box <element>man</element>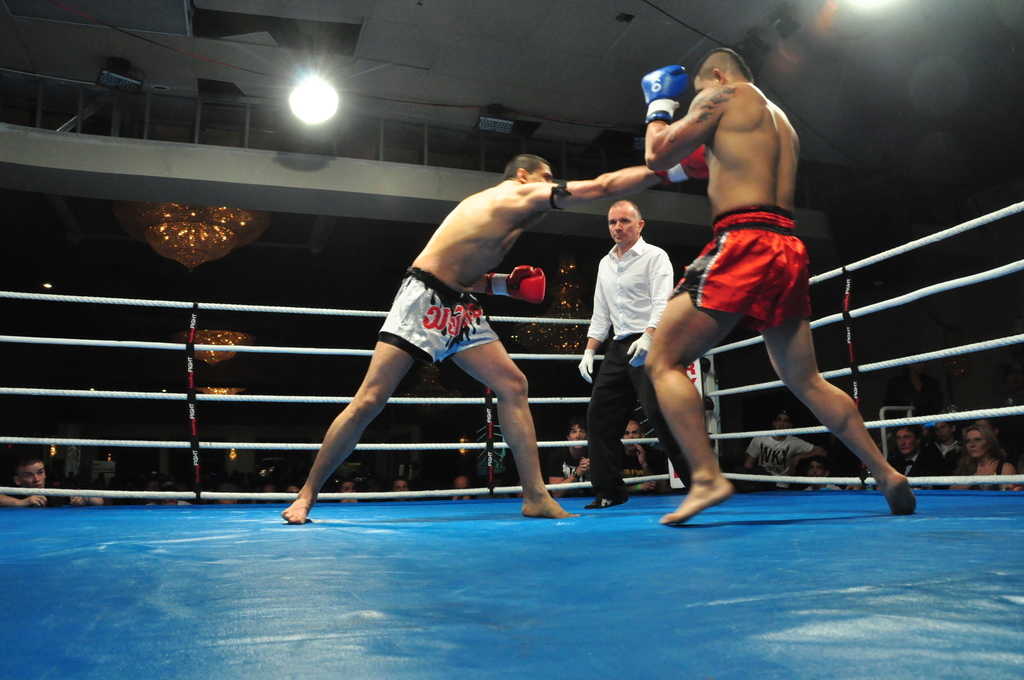
[885, 419, 949, 502]
